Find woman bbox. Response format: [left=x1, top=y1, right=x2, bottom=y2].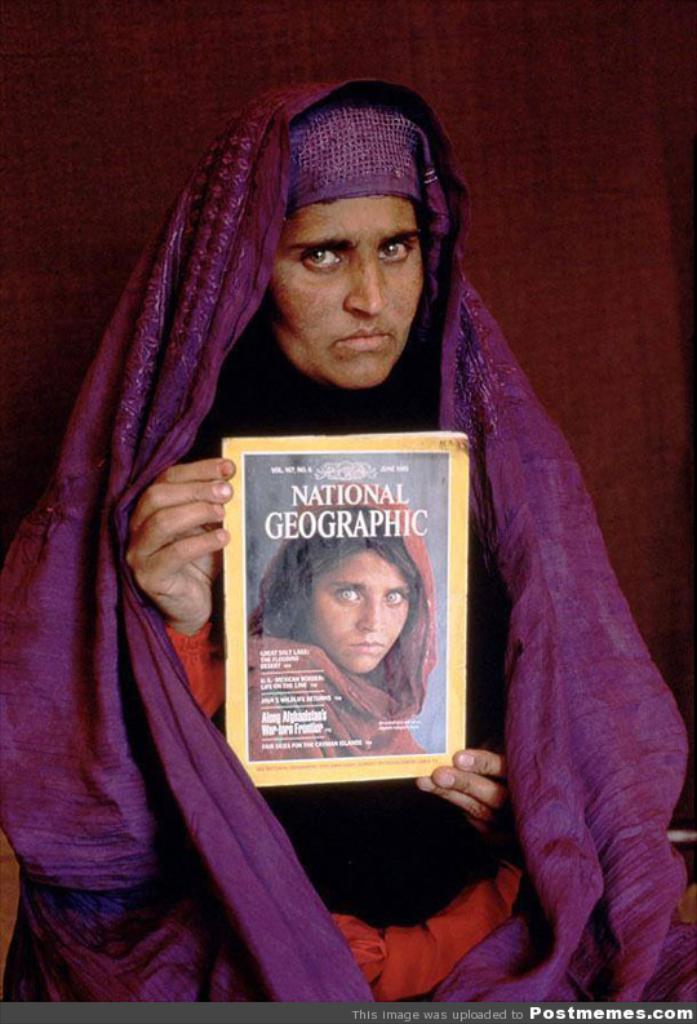
[left=245, top=478, right=435, bottom=762].
